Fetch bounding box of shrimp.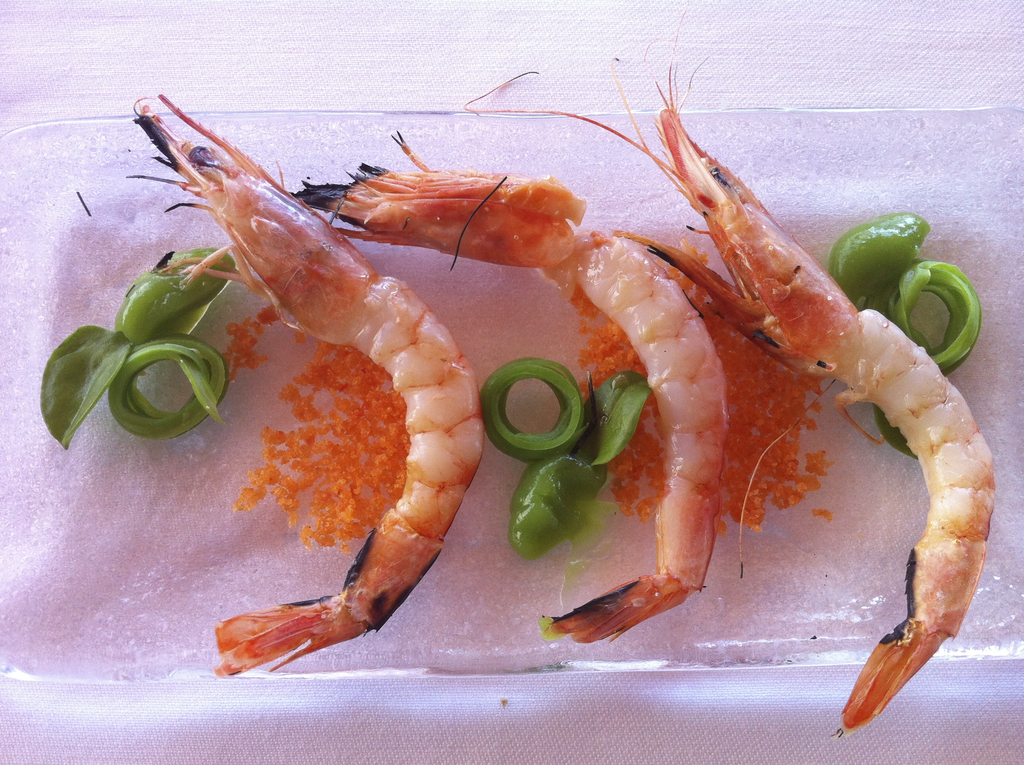
Bbox: BBox(307, 119, 730, 642).
